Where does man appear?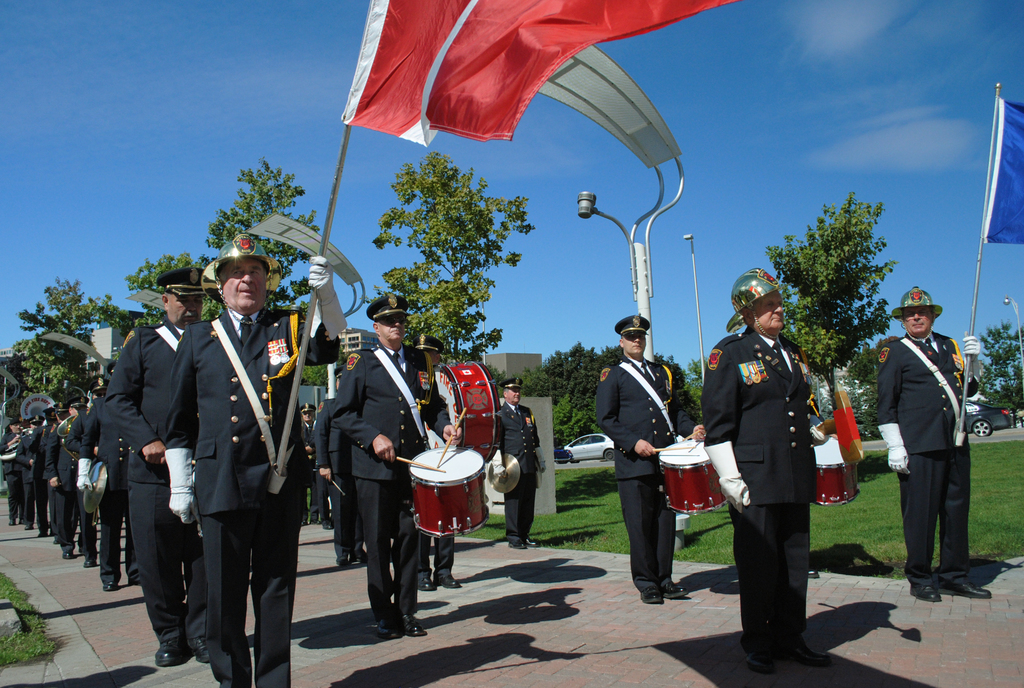
Appears at [489, 375, 552, 551].
